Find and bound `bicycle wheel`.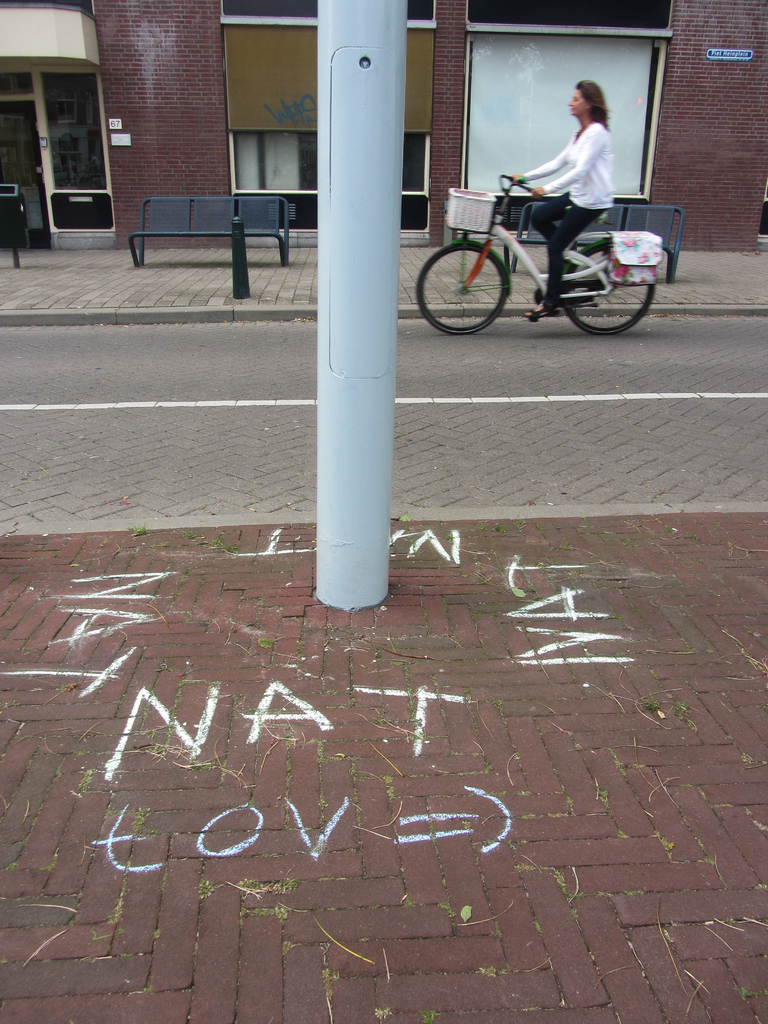
Bound: crop(562, 245, 651, 340).
